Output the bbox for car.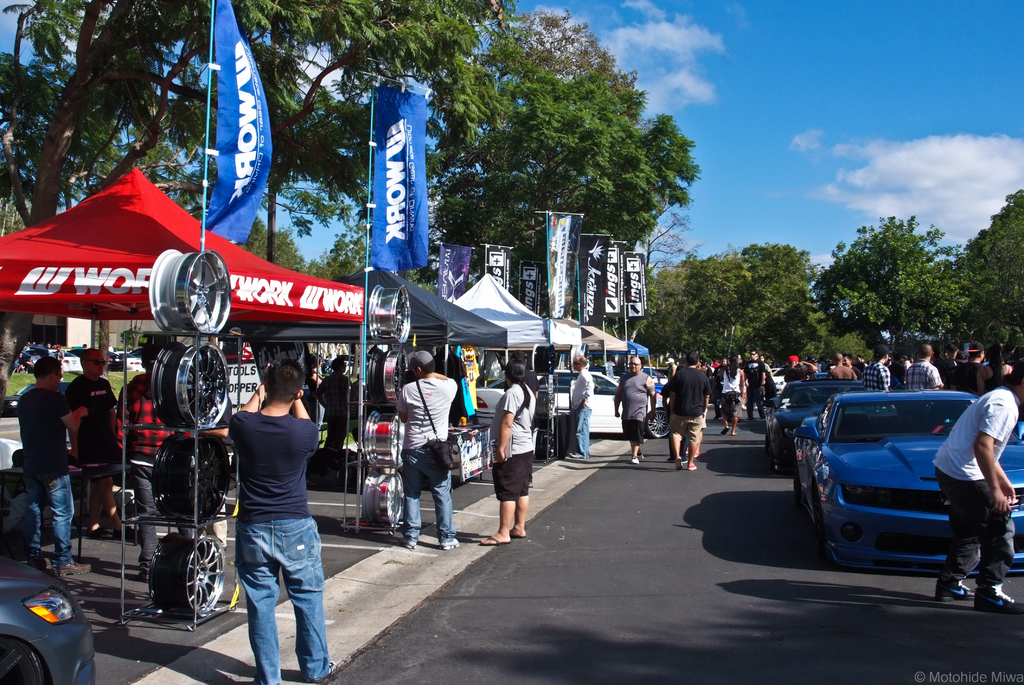
pyautogui.locateOnScreen(470, 359, 671, 440).
